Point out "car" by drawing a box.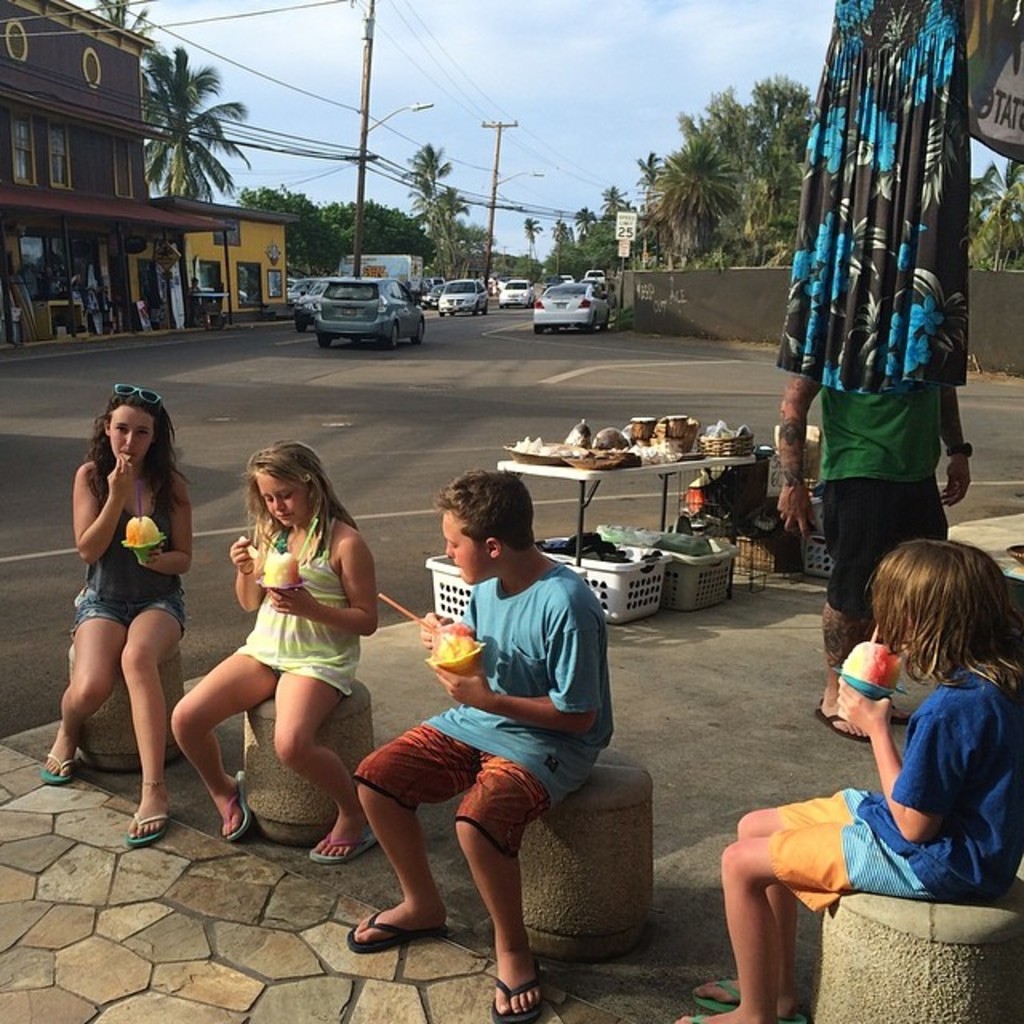
Rect(291, 283, 314, 330).
